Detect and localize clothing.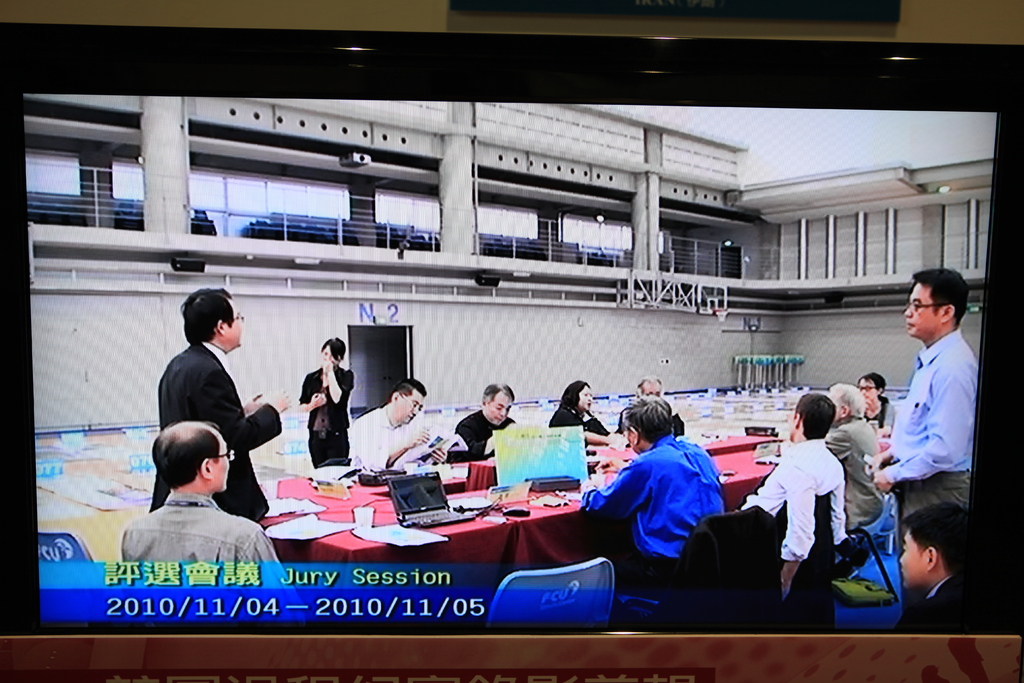
Localized at left=868, top=334, right=988, bottom=546.
